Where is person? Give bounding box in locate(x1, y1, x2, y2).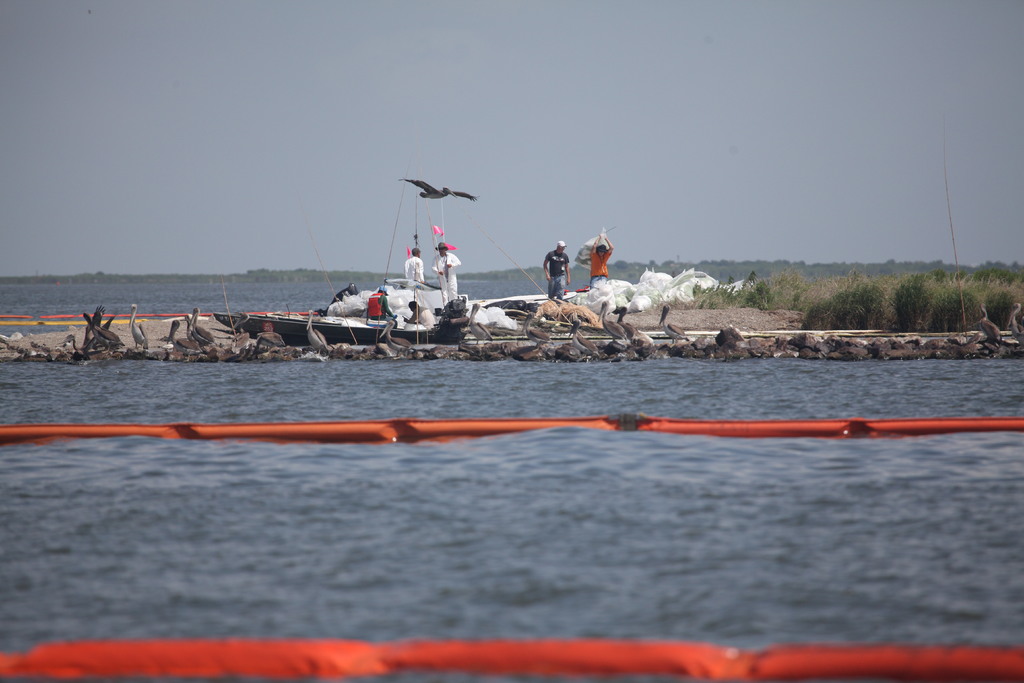
locate(371, 284, 389, 319).
